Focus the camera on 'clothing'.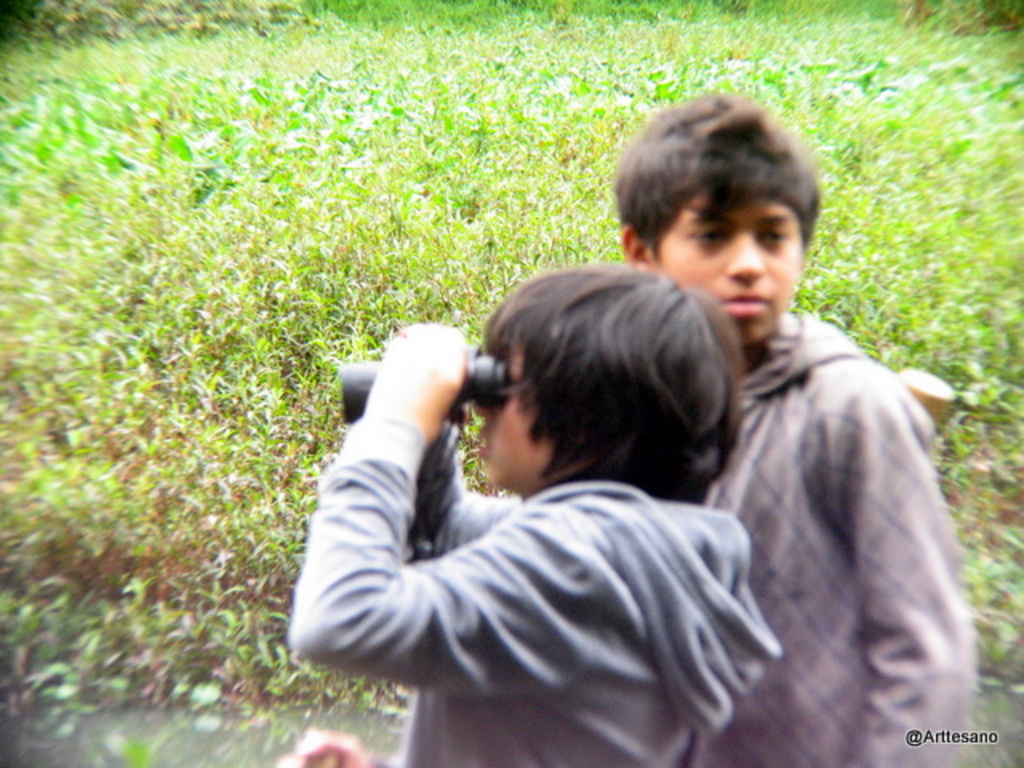
Focus region: crop(285, 411, 774, 766).
